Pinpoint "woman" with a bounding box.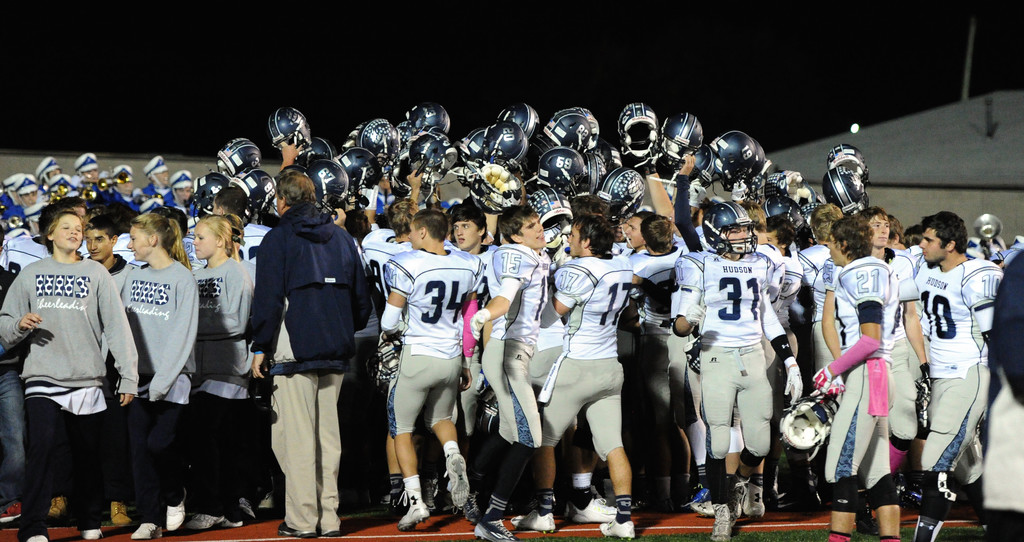
rect(9, 185, 127, 535).
